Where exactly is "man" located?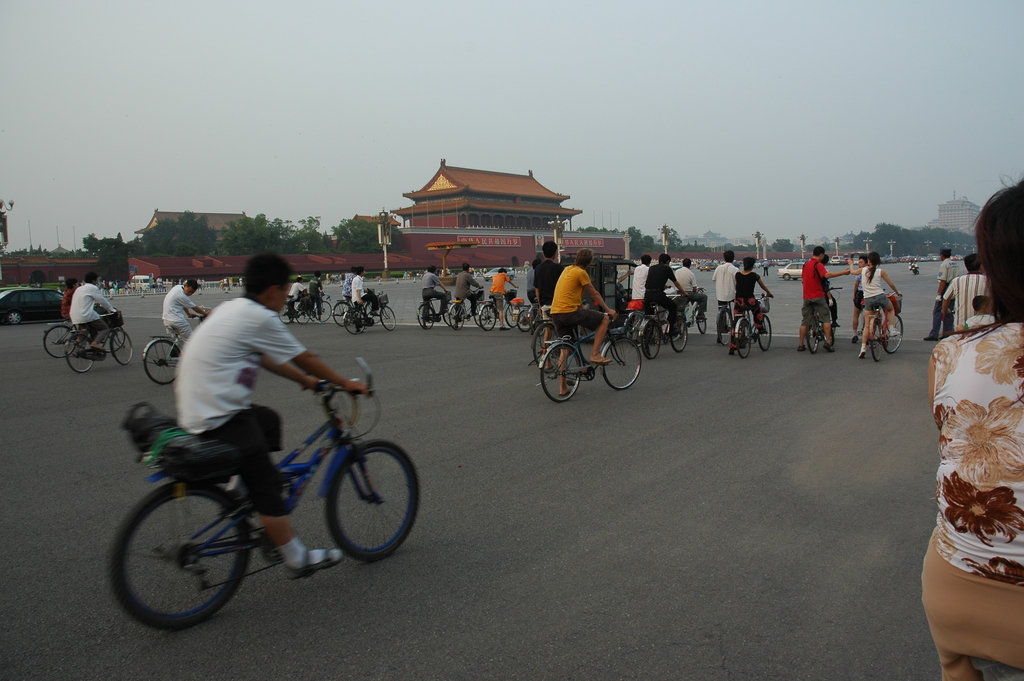
Its bounding box is crop(60, 277, 86, 327).
